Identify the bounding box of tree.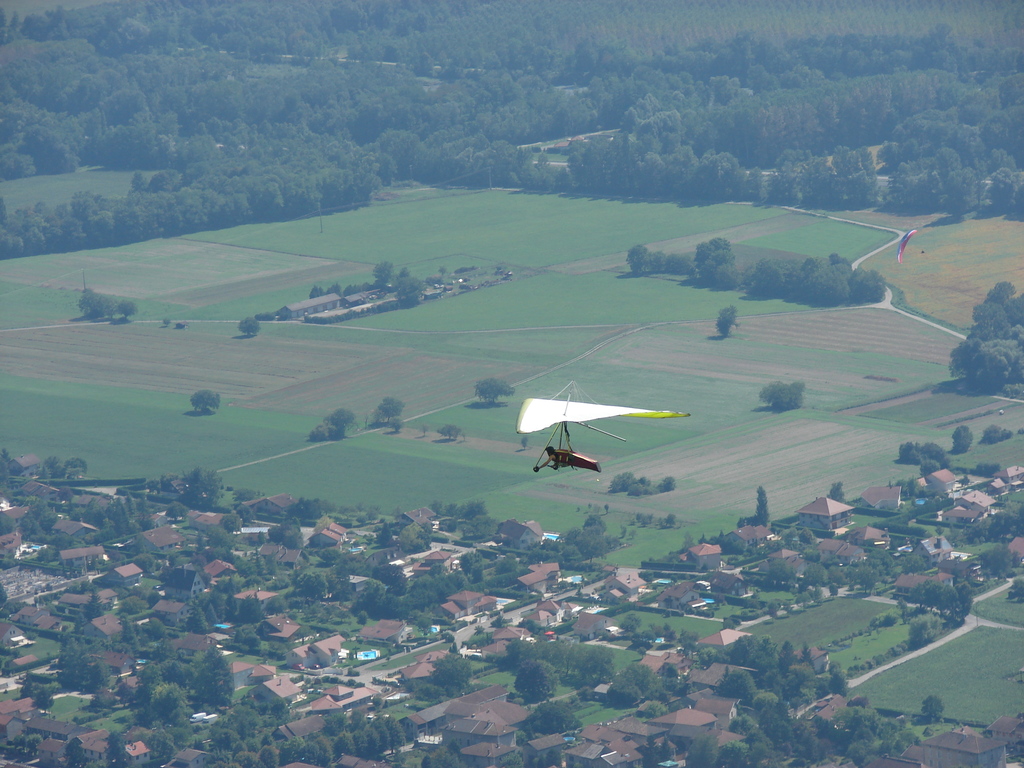
bbox=(76, 287, 132, 323).
